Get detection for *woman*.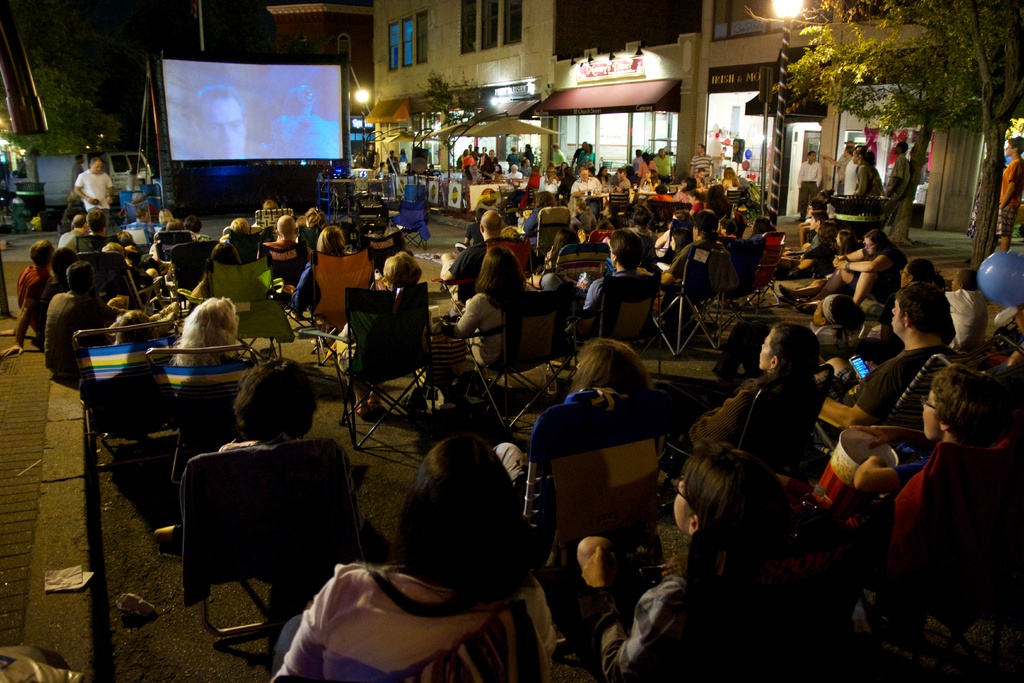
Detection: Rect(496, 343, 665, 487).
